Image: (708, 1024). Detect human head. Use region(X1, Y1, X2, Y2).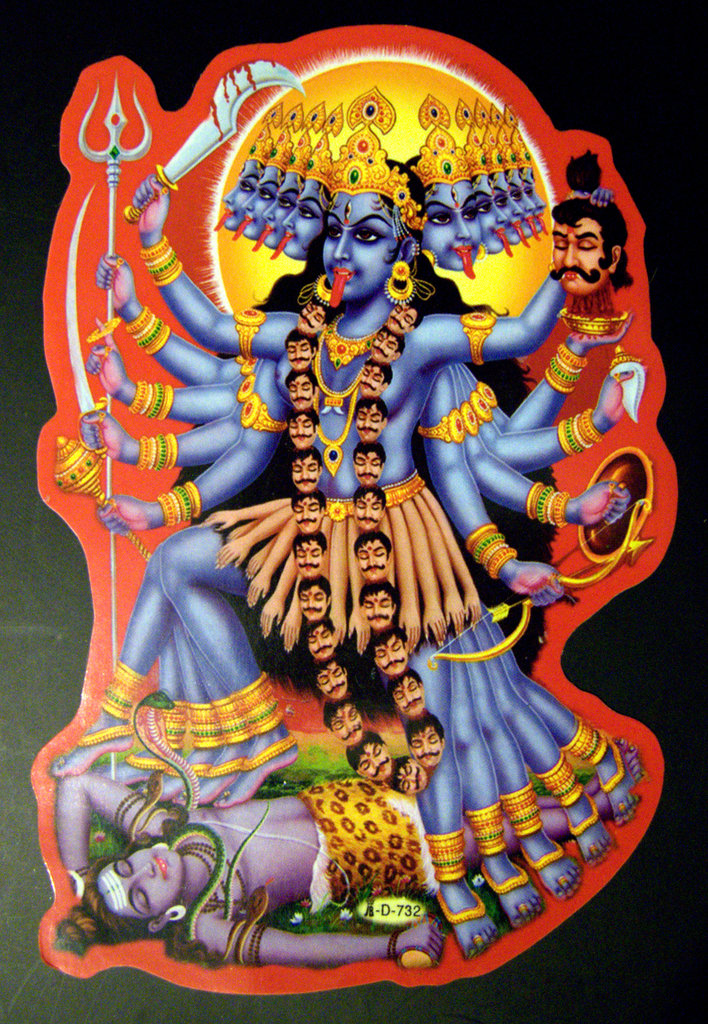
region(310, 156, 424, 312).
